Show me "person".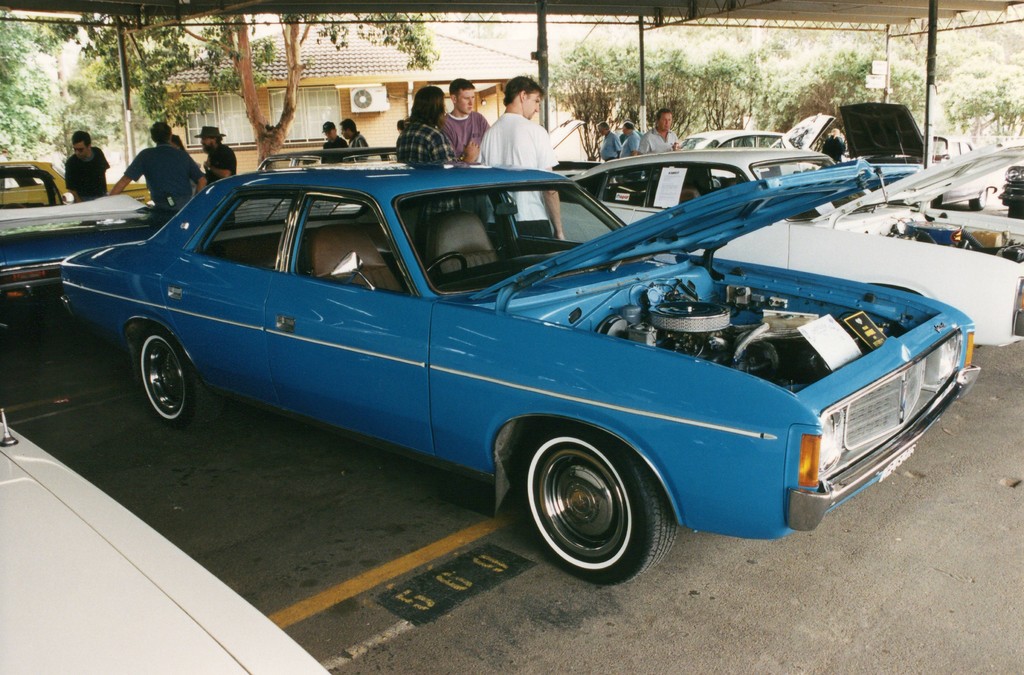
"person" is here: pyautogui.locateOnScreen(340, 111, 371, 163).
